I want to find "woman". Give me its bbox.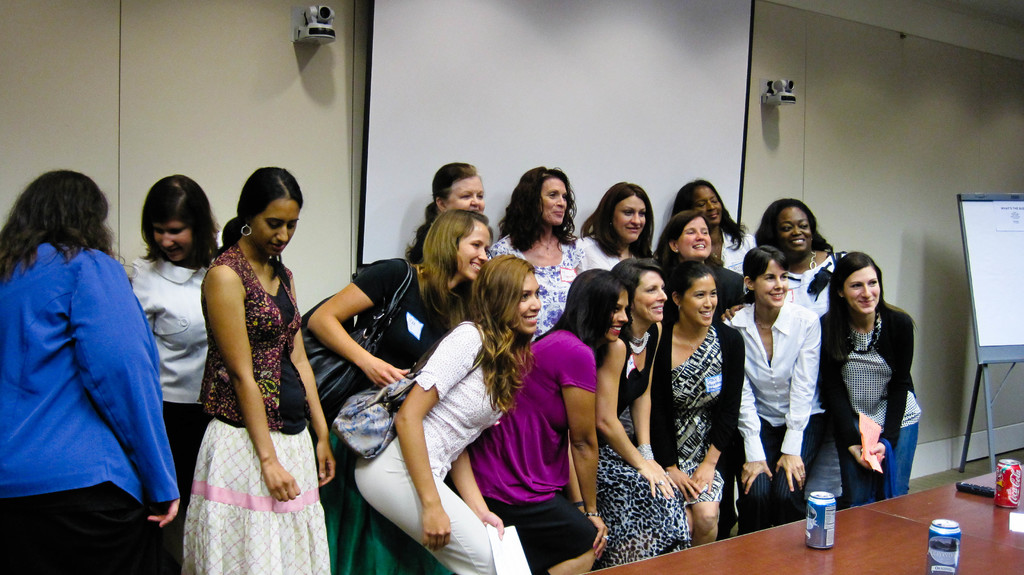
BBox(170, 133, 317, 574).
